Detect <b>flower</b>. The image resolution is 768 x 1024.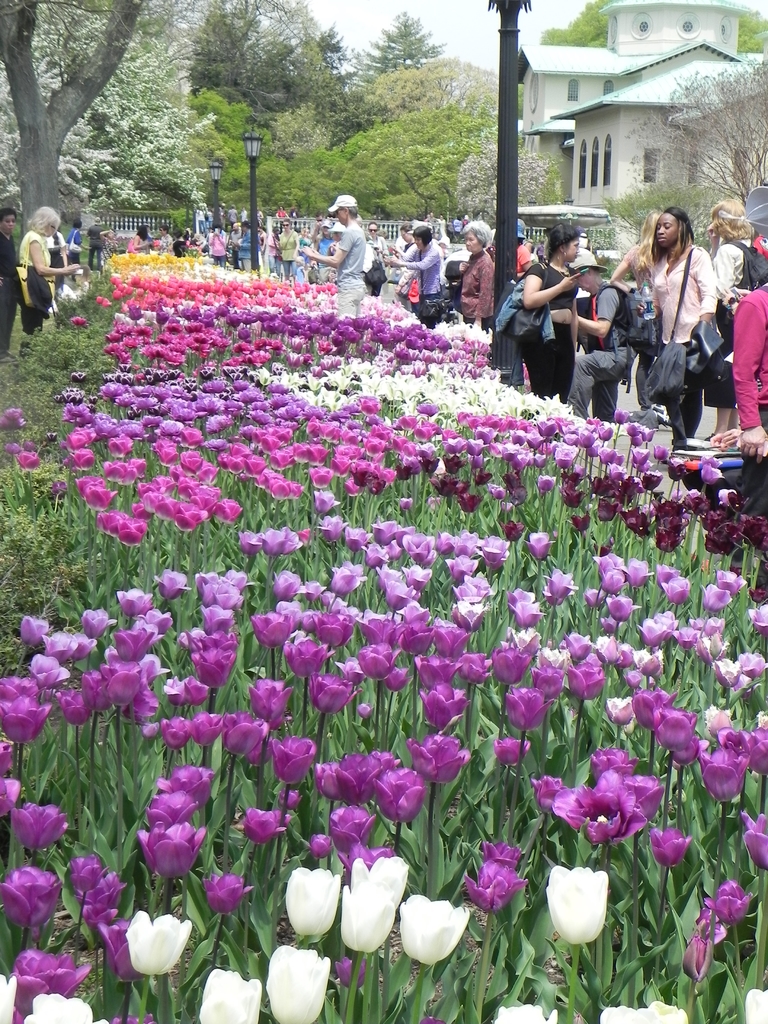
box=[0, 741, 13, 774].
